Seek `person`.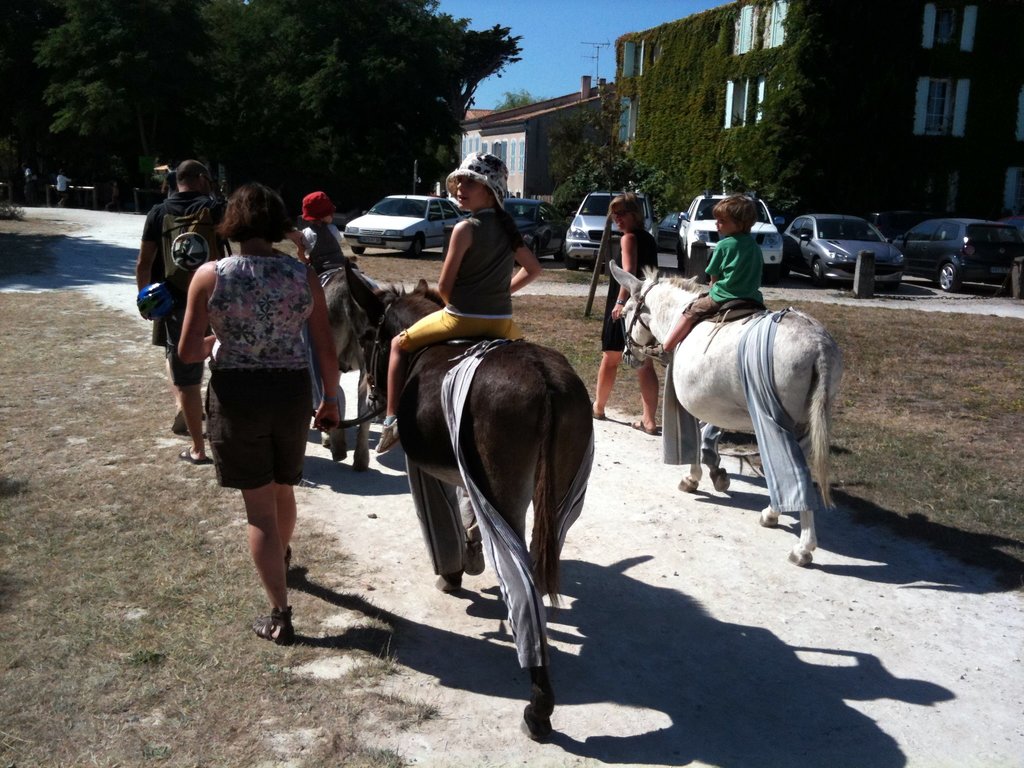
635 198 765 368.
